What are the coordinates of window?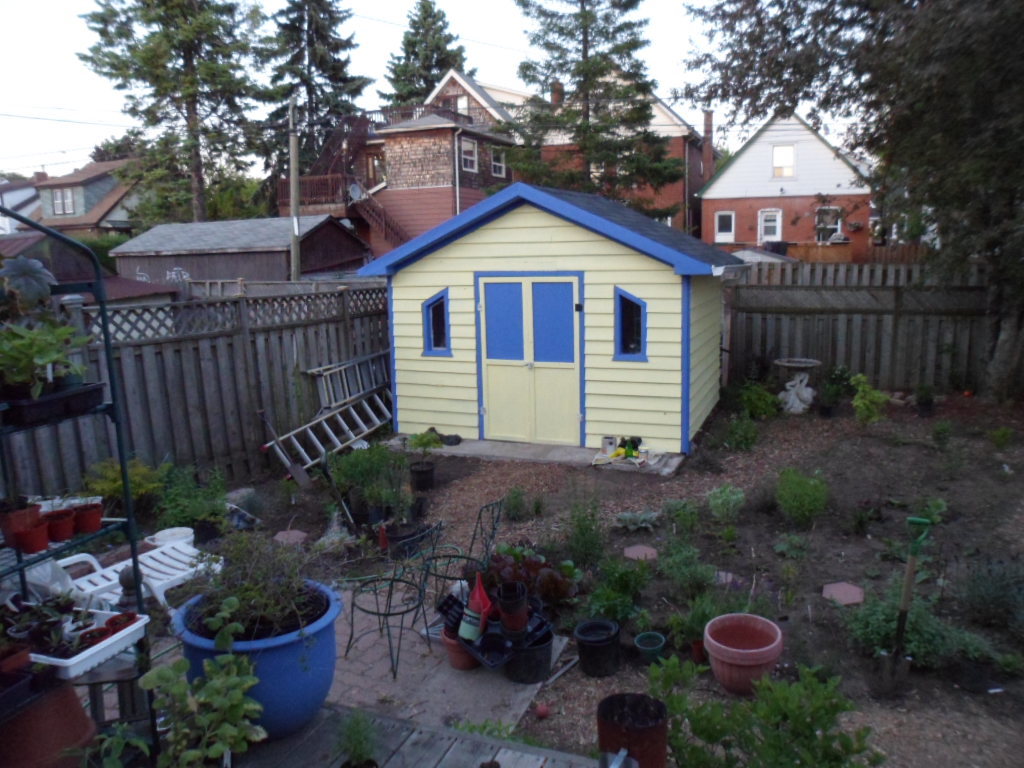
l=816, t=206, r=839, b=242.
